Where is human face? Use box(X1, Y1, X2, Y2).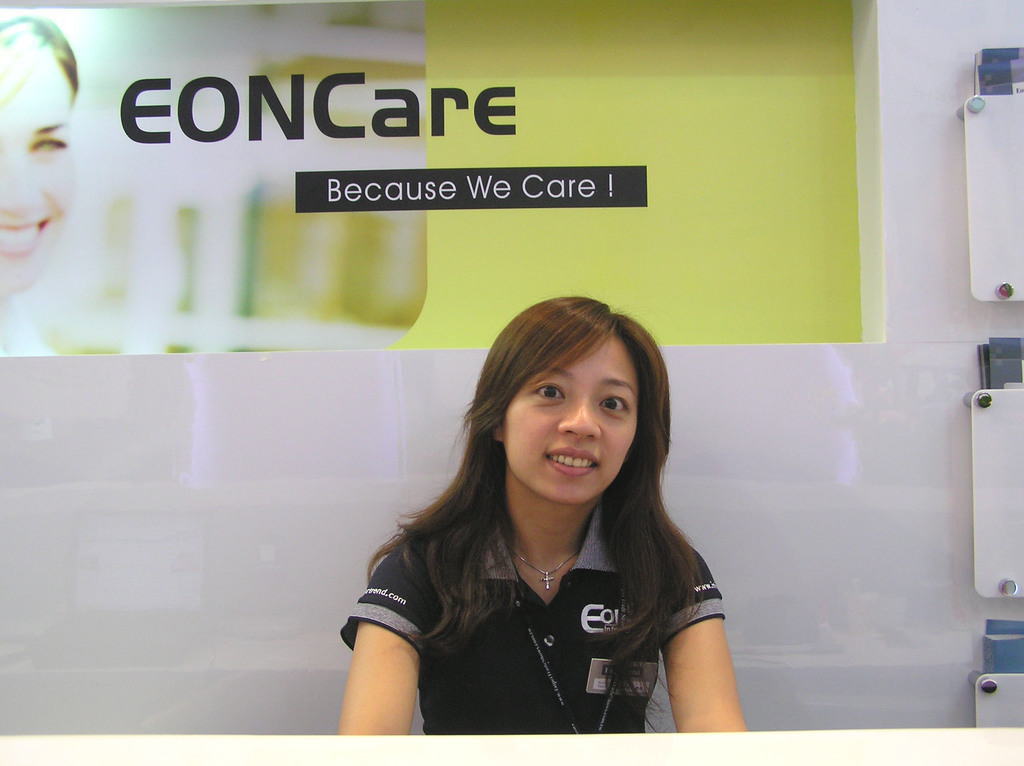
box(504, 335, 638, 504).
